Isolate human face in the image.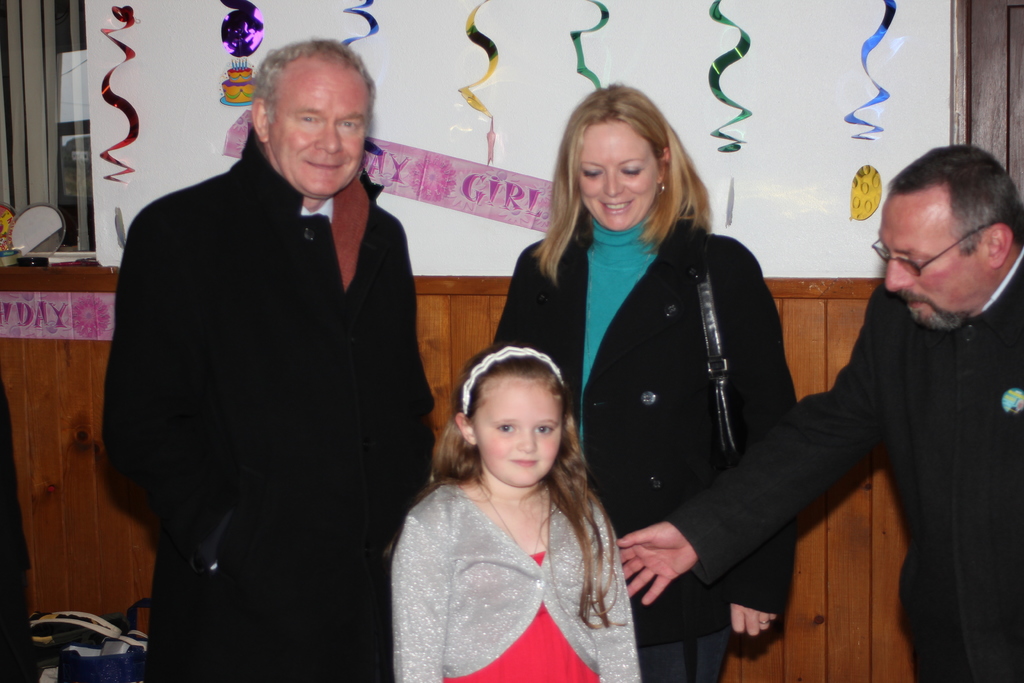
Isolated region: 477/377/563/490.
